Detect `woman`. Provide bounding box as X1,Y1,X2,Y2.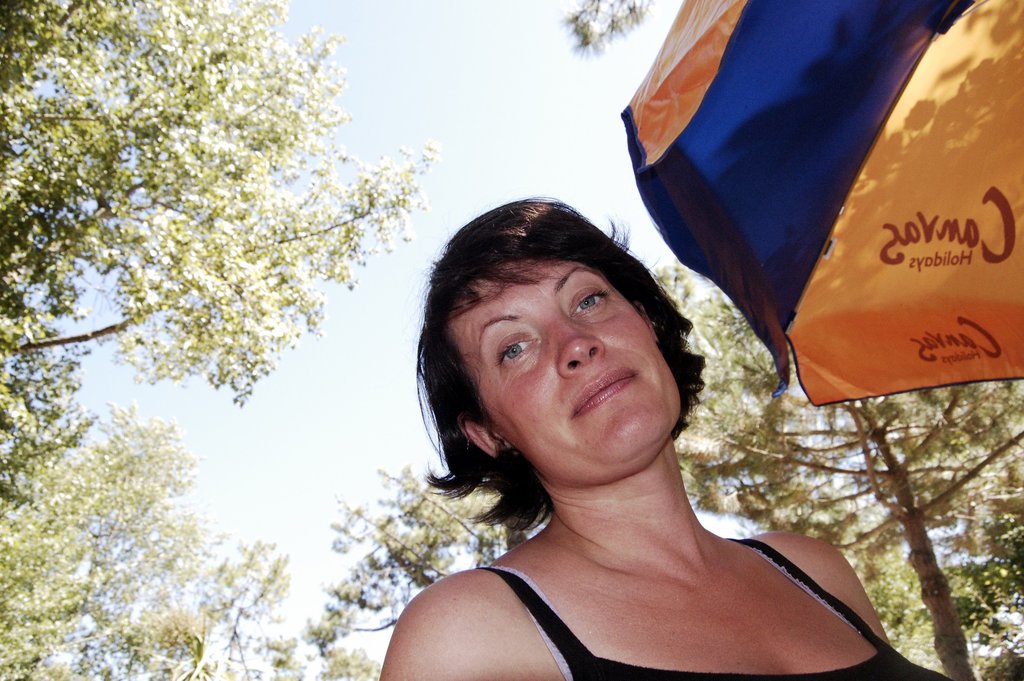
353,180,910,680.
